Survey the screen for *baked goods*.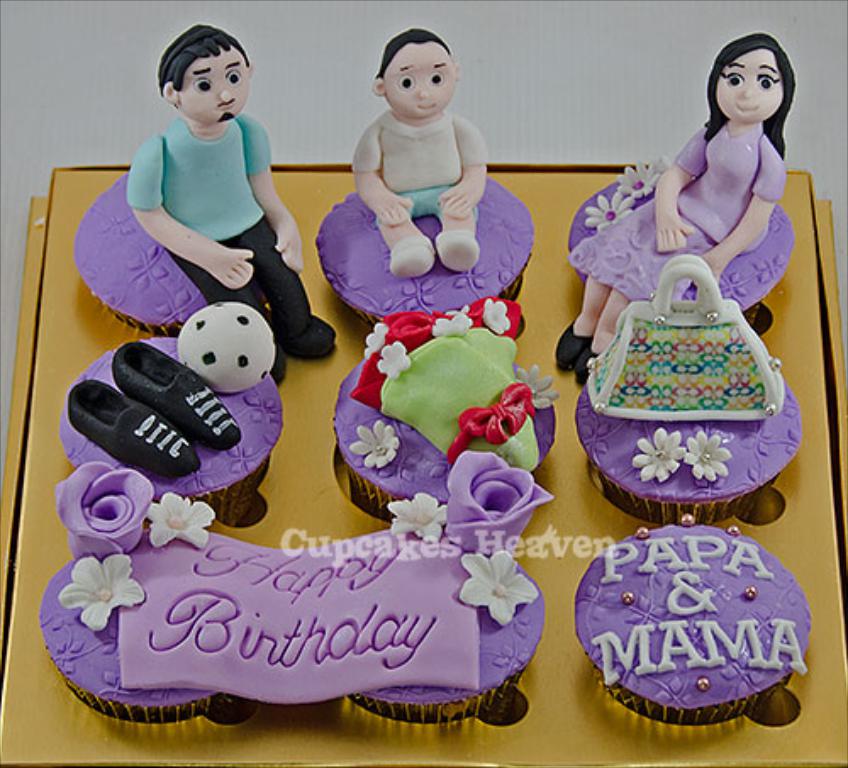
Survey found: left=310, top=31, right=538, bottom=334.
